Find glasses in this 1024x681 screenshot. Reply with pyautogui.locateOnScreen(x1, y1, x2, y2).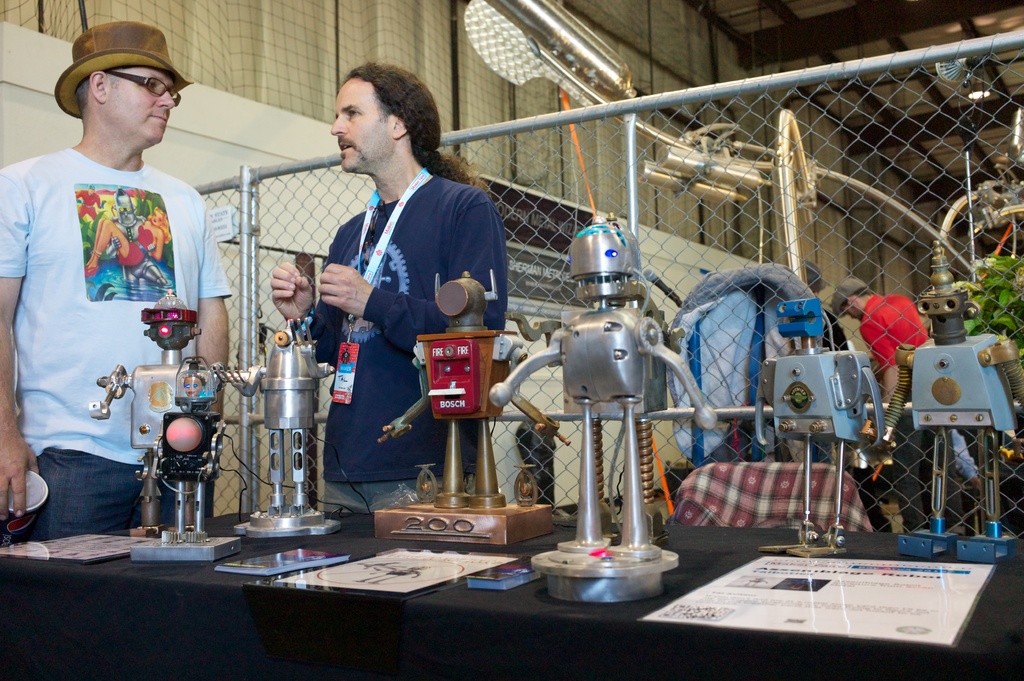
pyautogui.locateOnScreen(100, 71, 180, 108).
